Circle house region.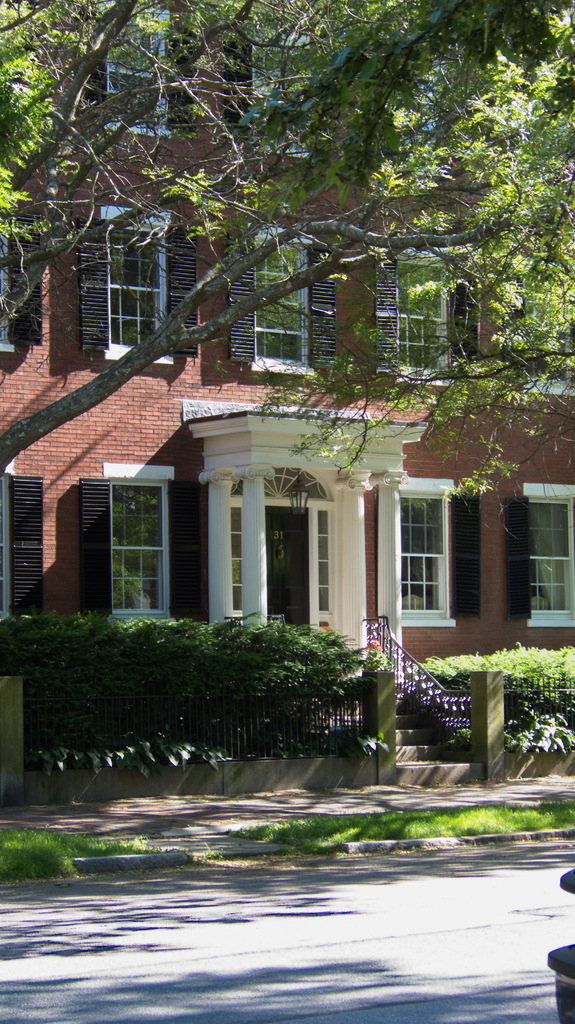
Region: bbox(28, 41, 562, 723).
